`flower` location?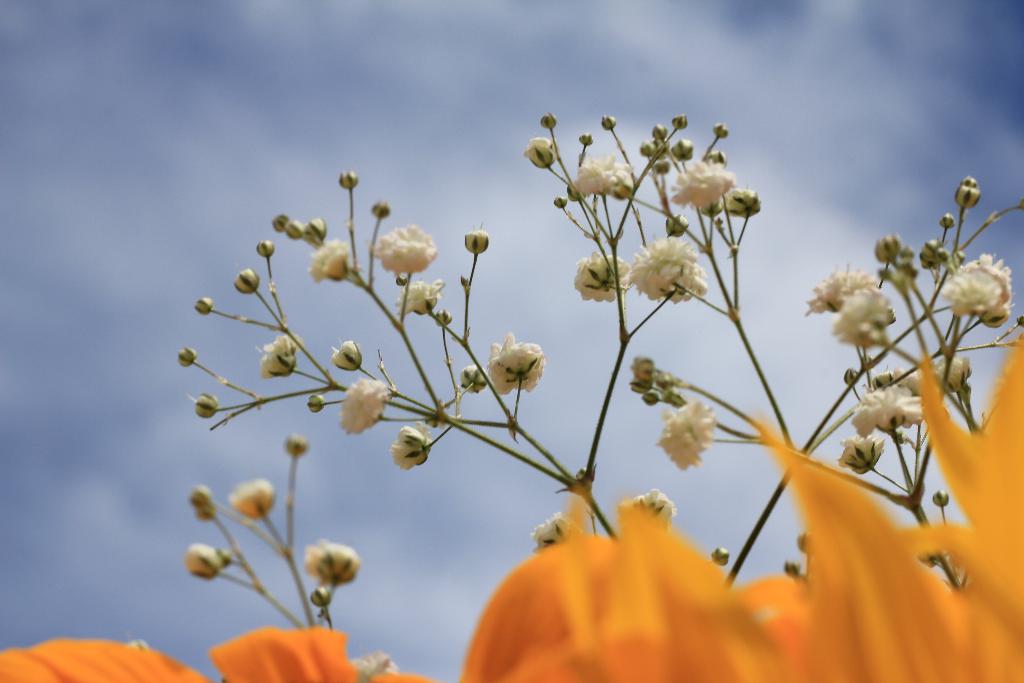
(left=397, top=279, right=441, bottom=314)
